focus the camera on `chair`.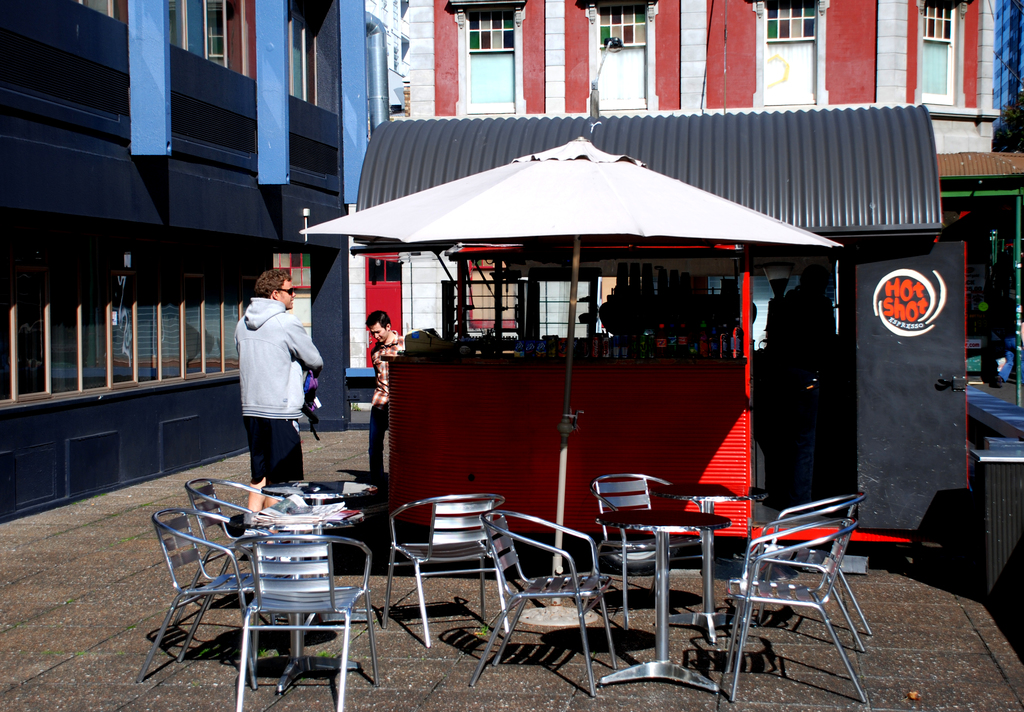
Focus region: detection(744, 492, 873, 650).
